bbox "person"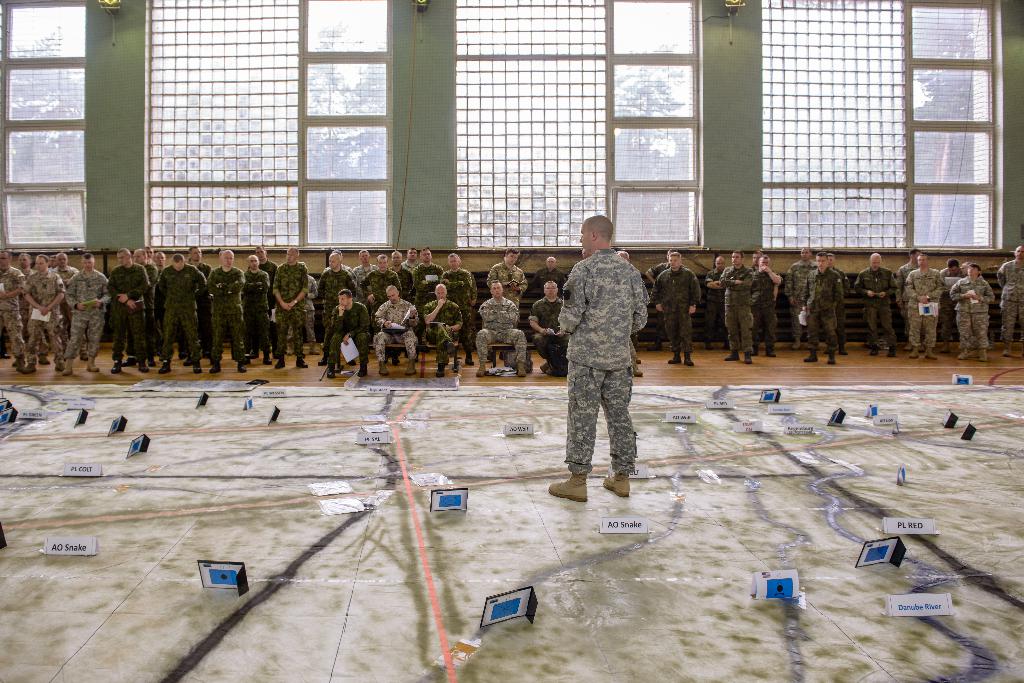
x1=657, y1=248, x2=703, y2=377
